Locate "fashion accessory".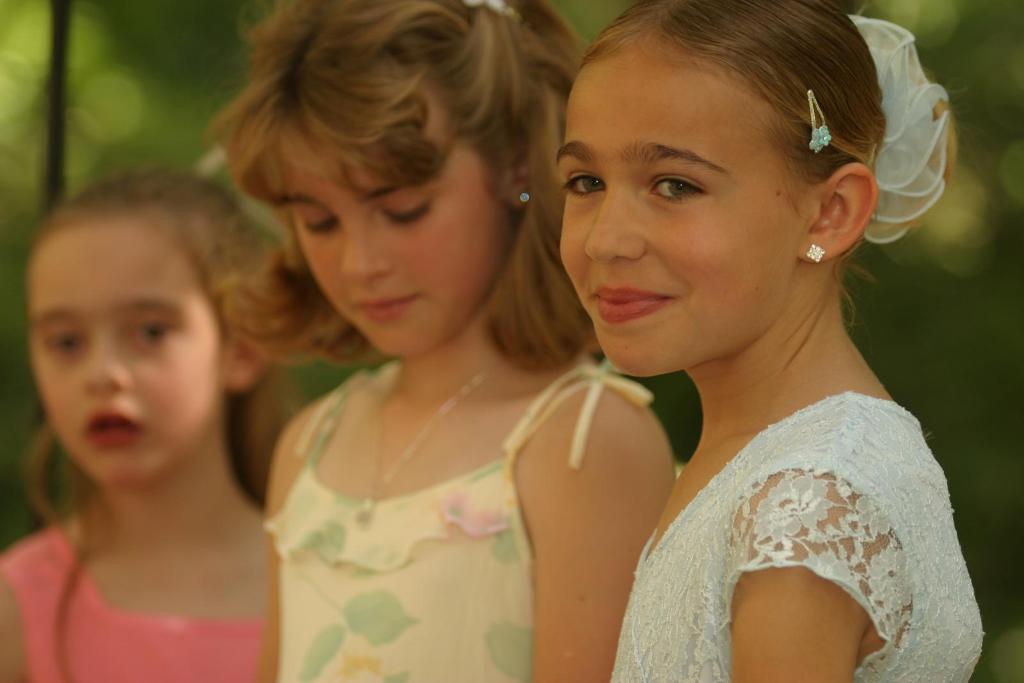
Bounding box: x1=518, y1=193, x2=529, y2=202.
